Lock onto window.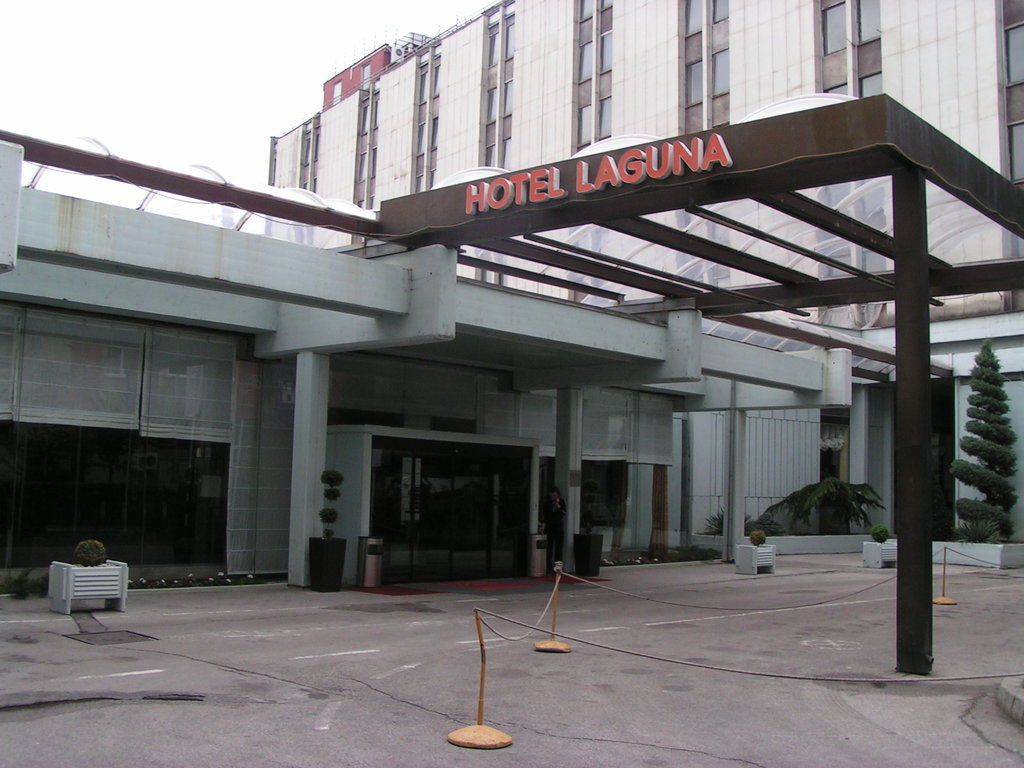
Locked: pyautogui.locateOnScreen(673, 0, 724, 136).
